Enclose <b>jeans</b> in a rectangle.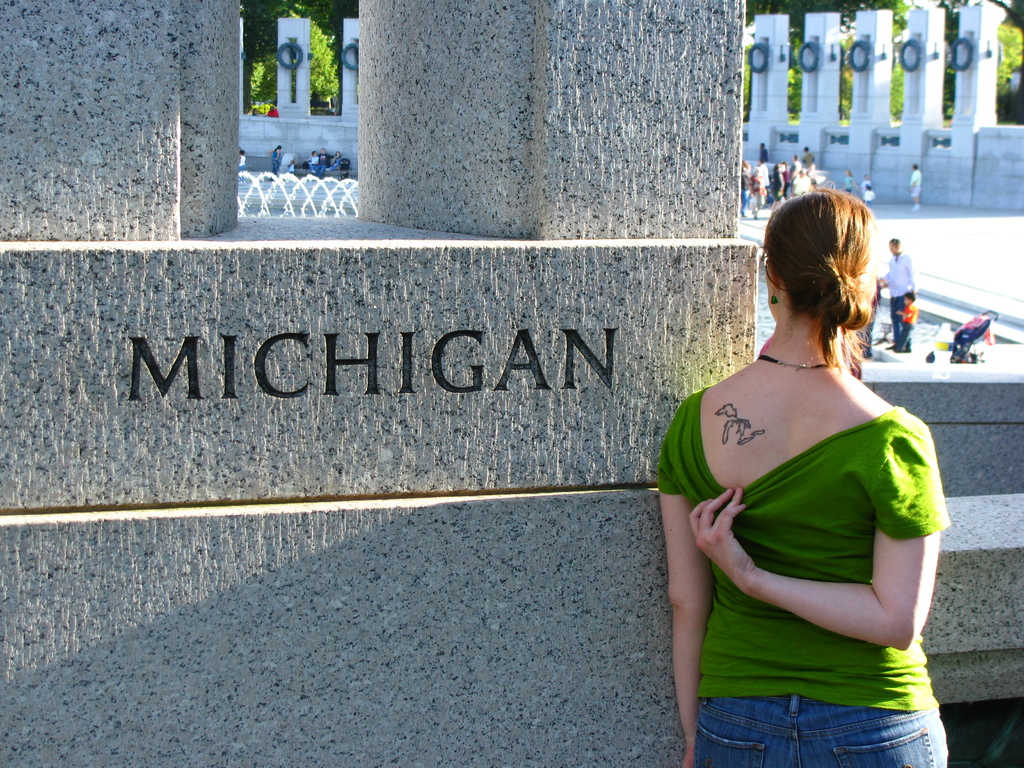
x1=741, y1=192, x2=749, y2=212.
